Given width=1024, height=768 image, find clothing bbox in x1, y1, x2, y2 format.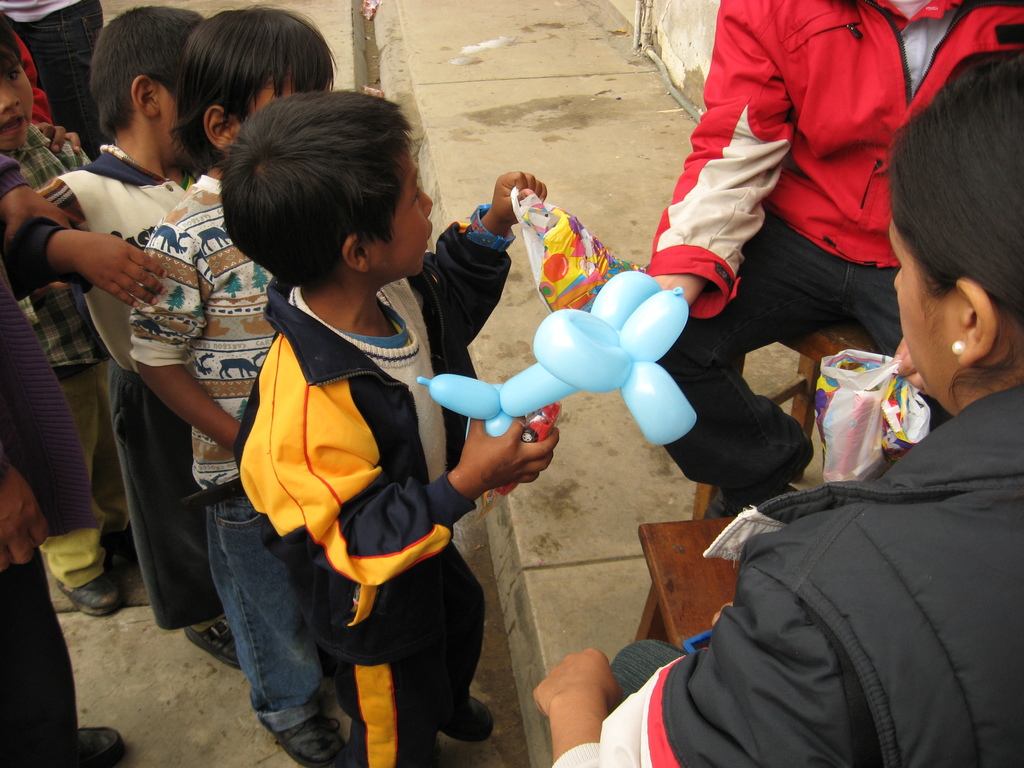
234, 221, 510, 767.
